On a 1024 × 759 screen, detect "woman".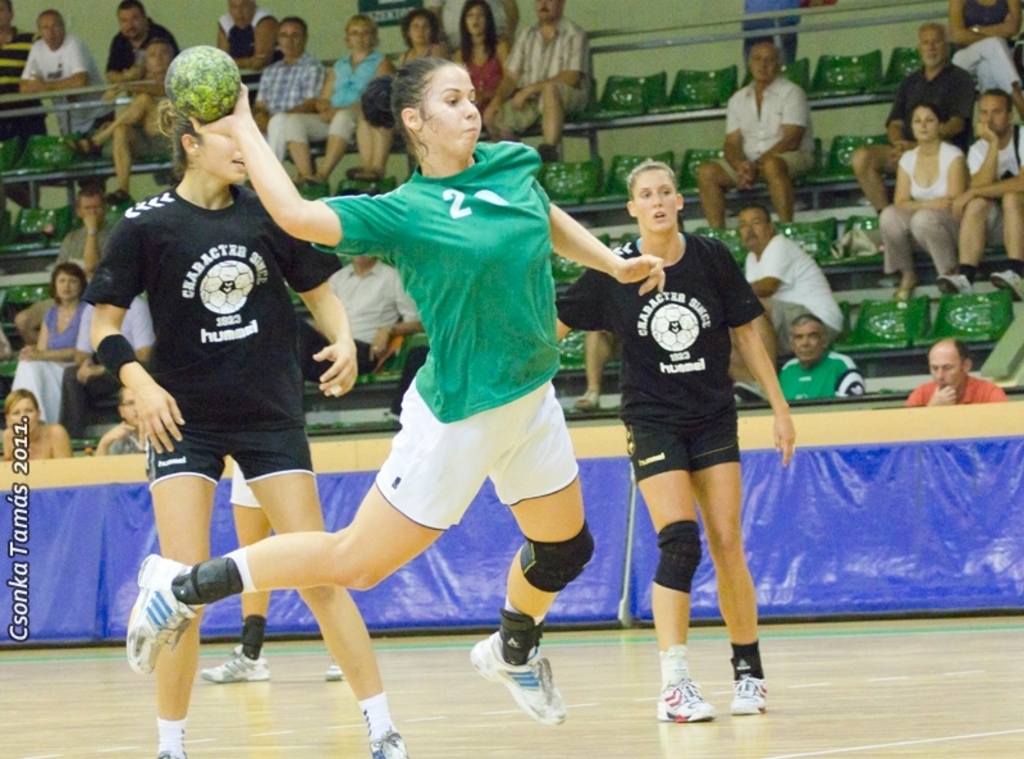
8:262:100:431.
